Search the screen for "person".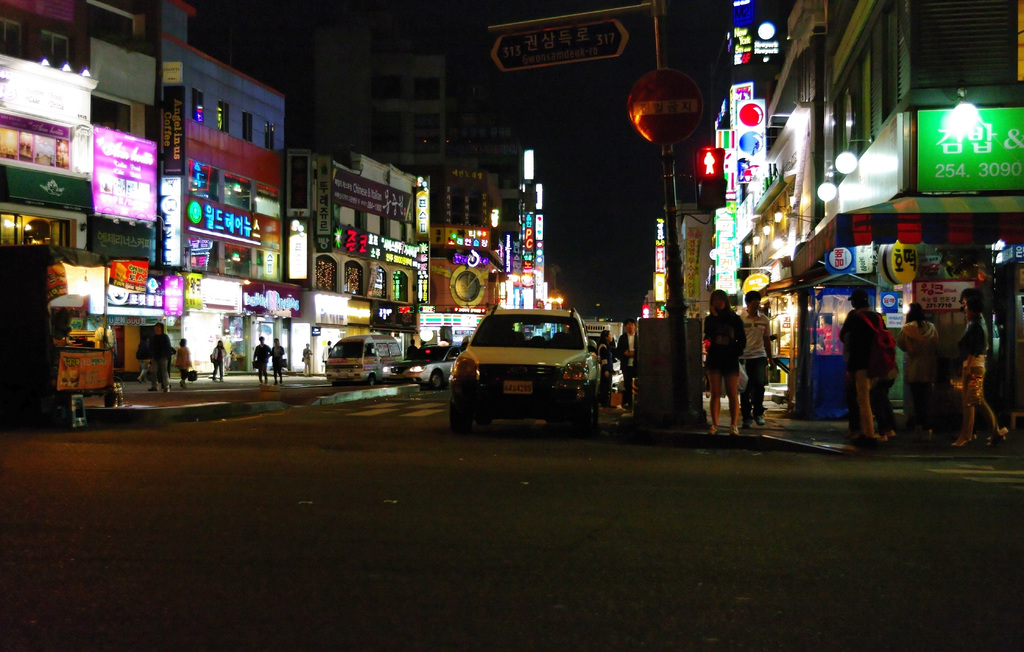
Found at bbox=(250, 335, 272, 385).
